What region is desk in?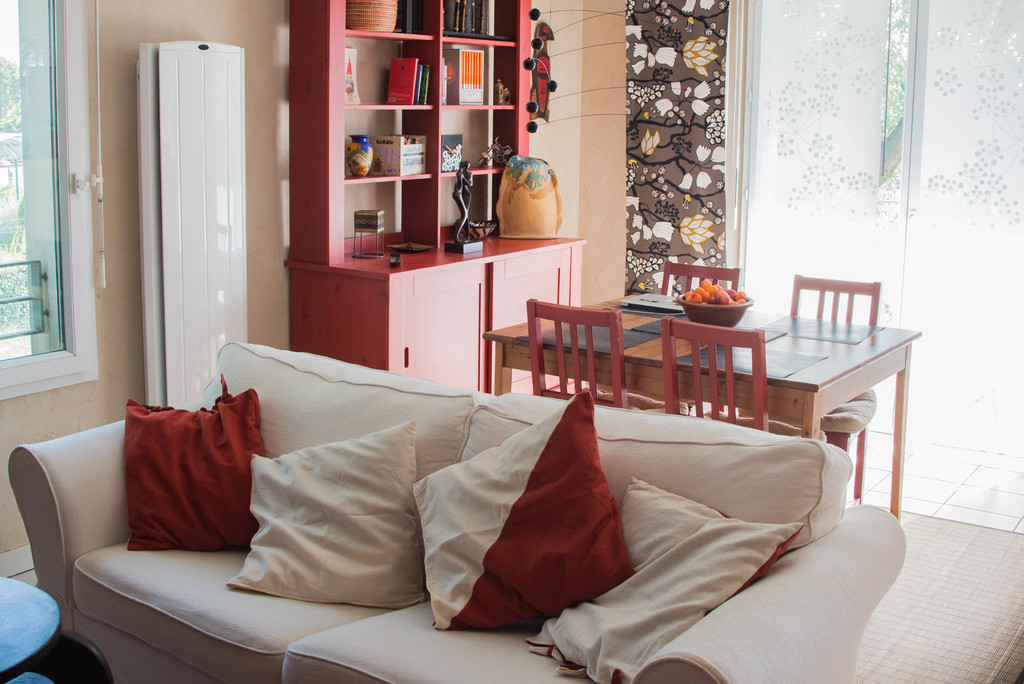
locate(299, 232, 573, 385).
